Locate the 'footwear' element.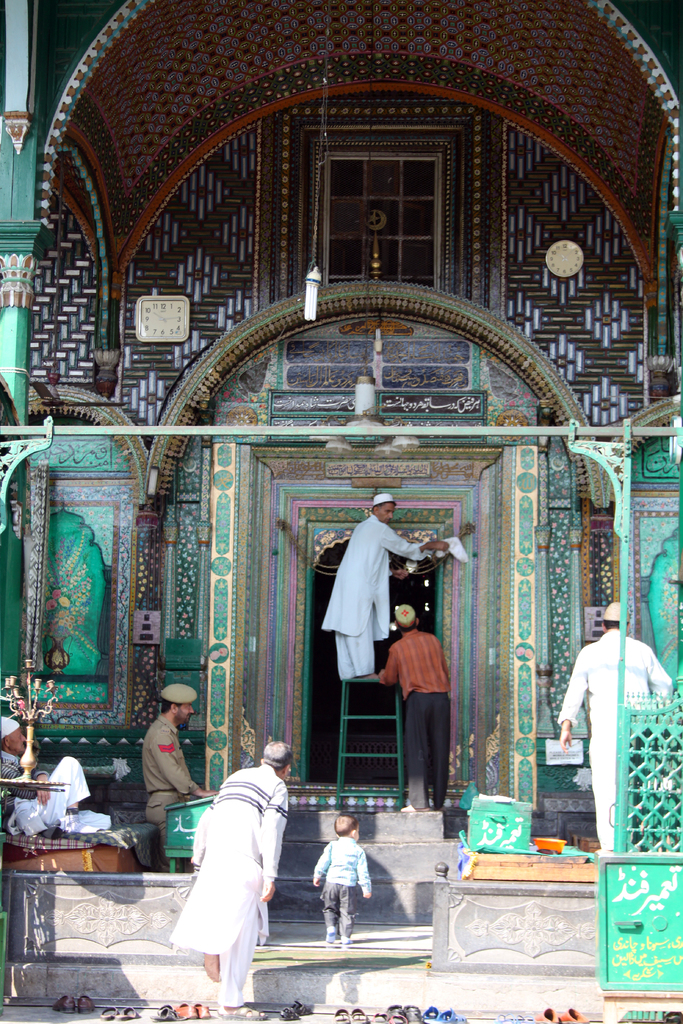
Element bbox: <box>101,1005,119,1019</box>.
